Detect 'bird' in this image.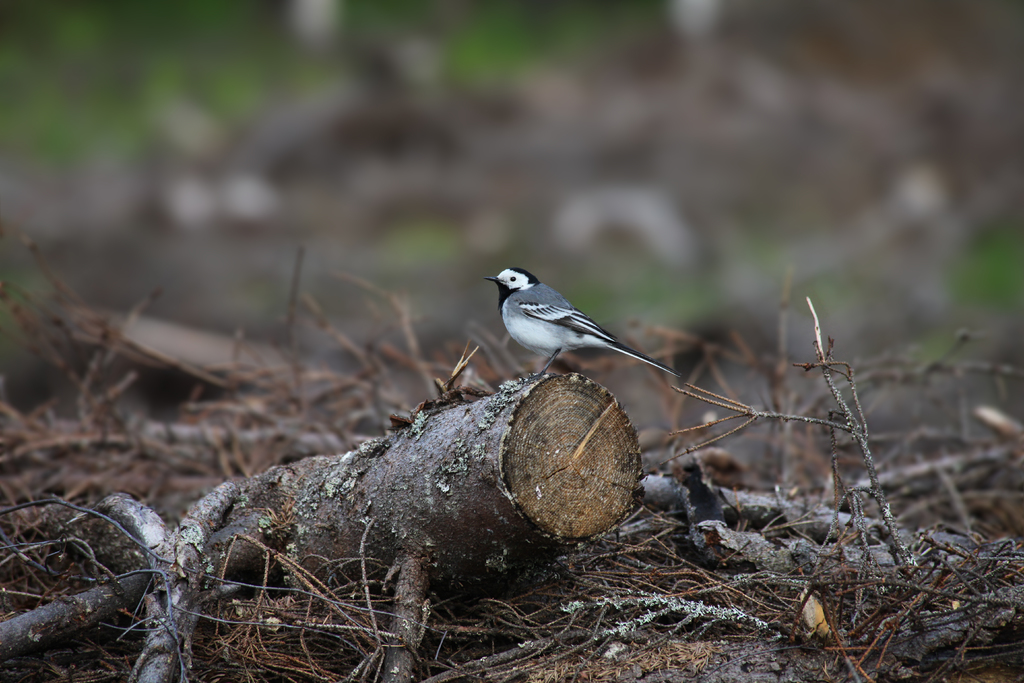
Detection: {"left": 481, "top": 265, "right": 685, "bottom": 374}.
